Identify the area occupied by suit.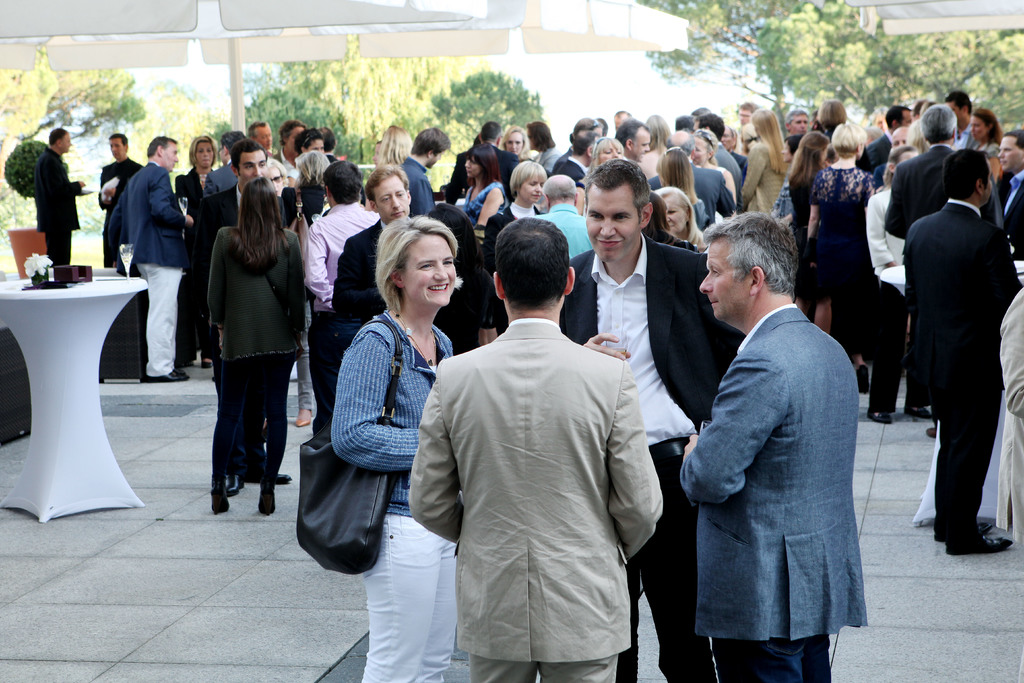
Area: <box>106,161,184,382</box>.
